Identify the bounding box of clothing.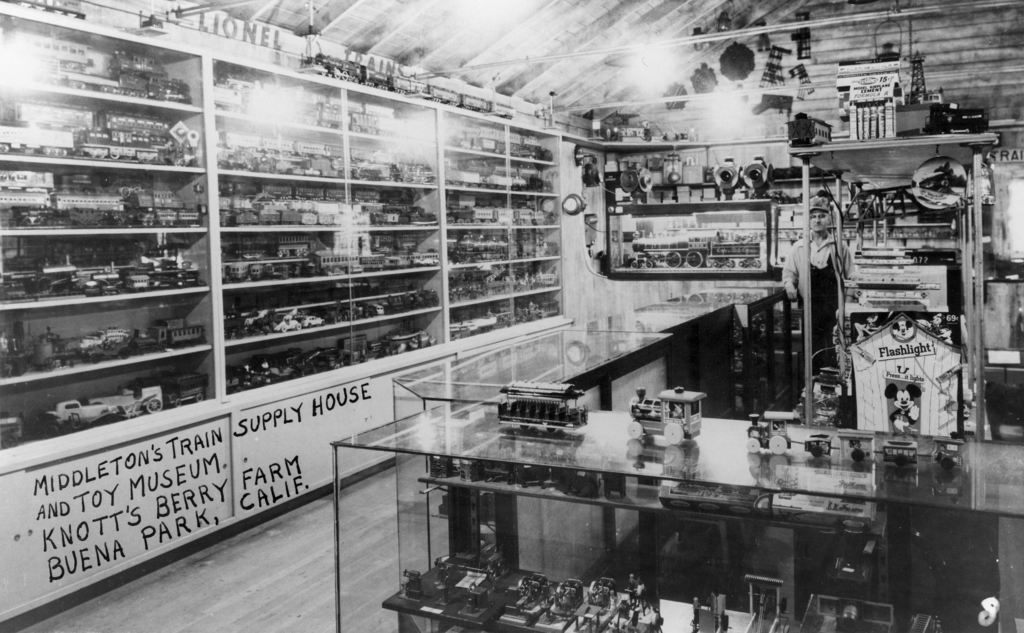
[left=771, top=228, right=852, bottom=374].
